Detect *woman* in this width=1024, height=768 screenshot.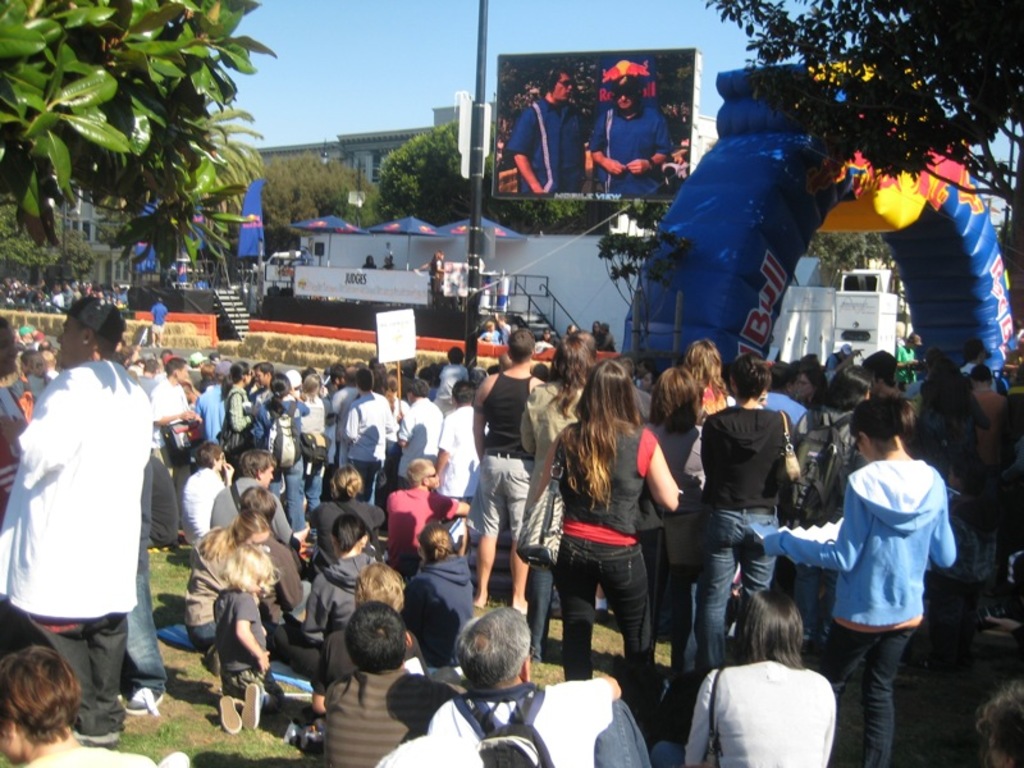
Detection: 218, 364, 265, 454.
